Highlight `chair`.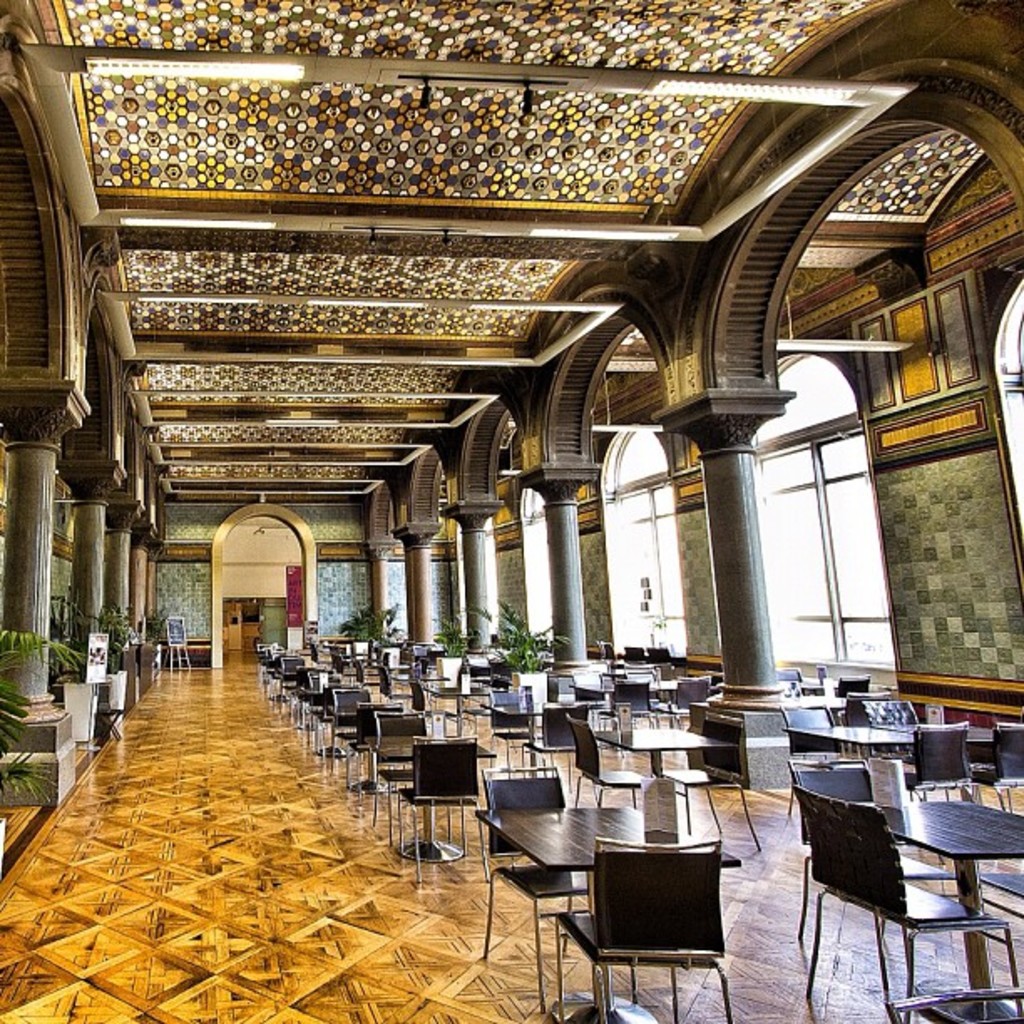
Highlighted region: bbox(773, 696, 857, 810).
